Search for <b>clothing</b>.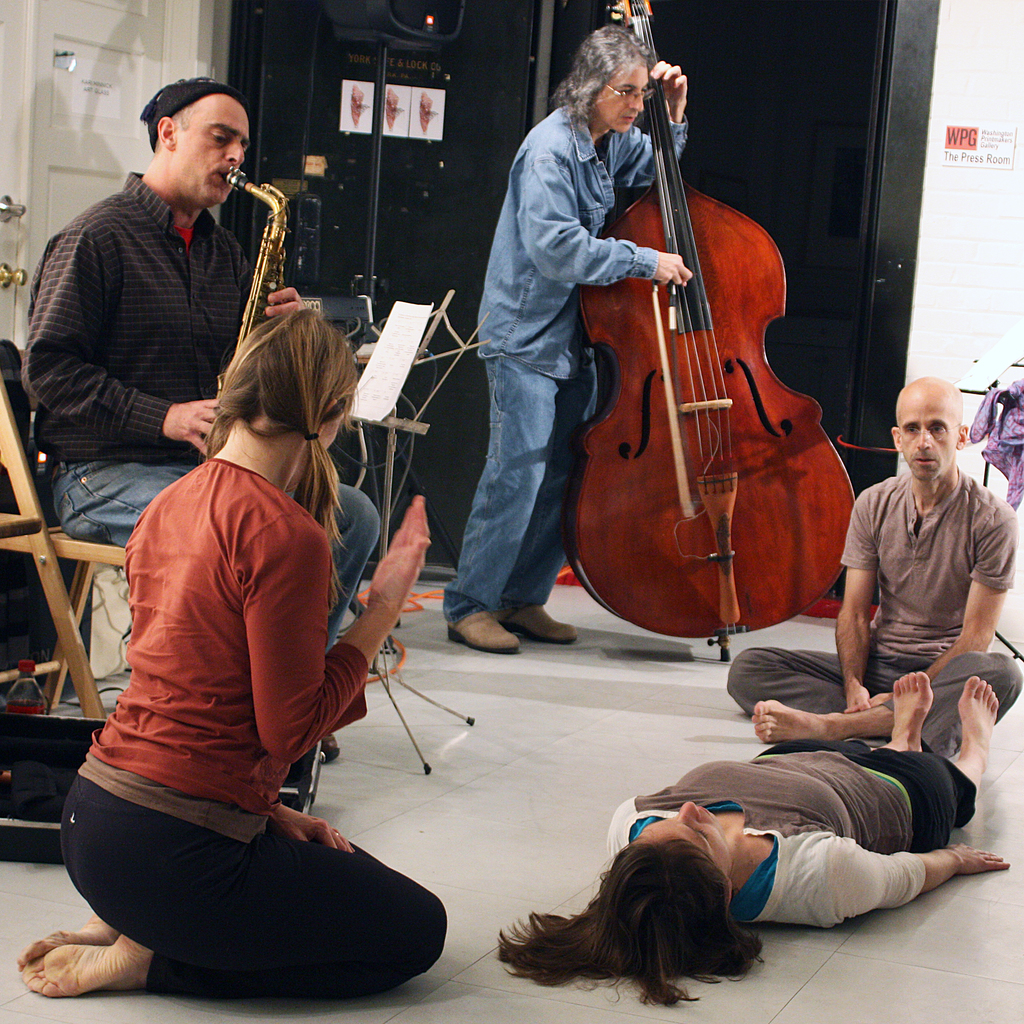
Found at box=[441, 99, 689, 624].
